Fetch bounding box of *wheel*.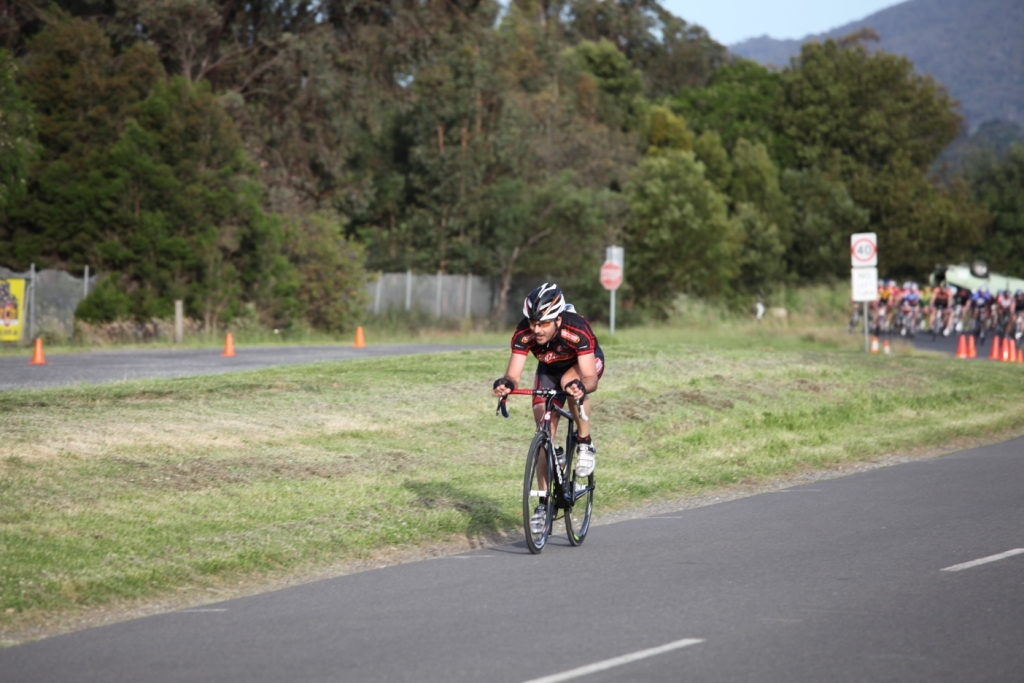
Bbox: box(524, 416, 587, 546).
